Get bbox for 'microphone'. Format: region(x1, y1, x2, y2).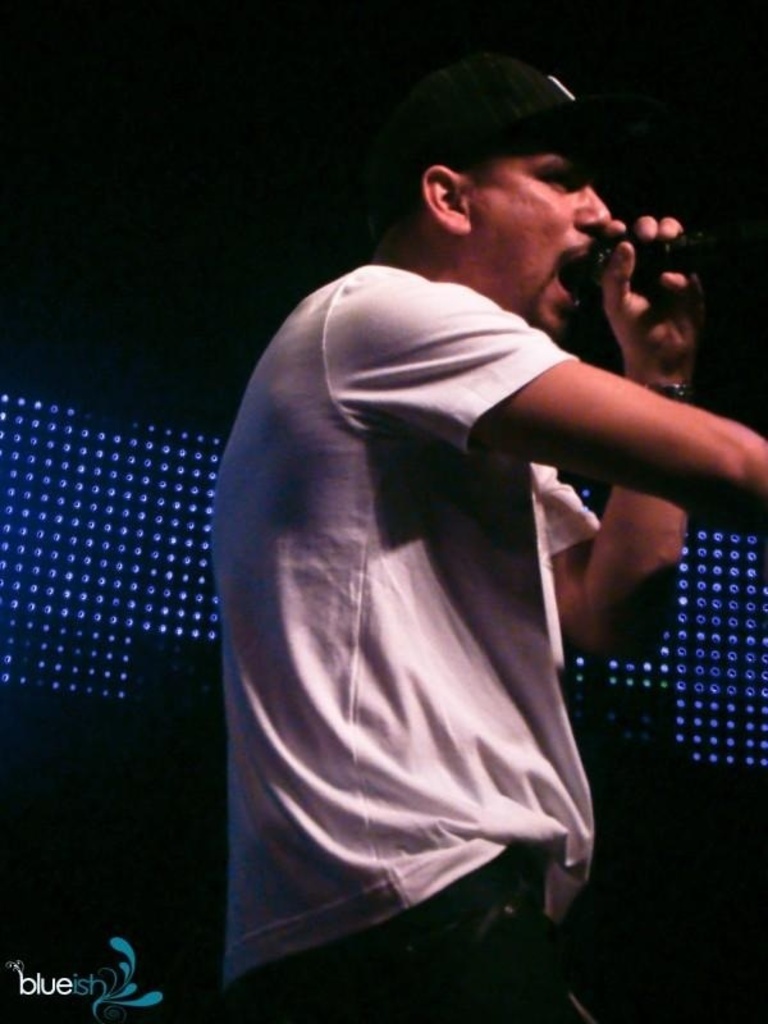
region(576, 211, 732, 303).
